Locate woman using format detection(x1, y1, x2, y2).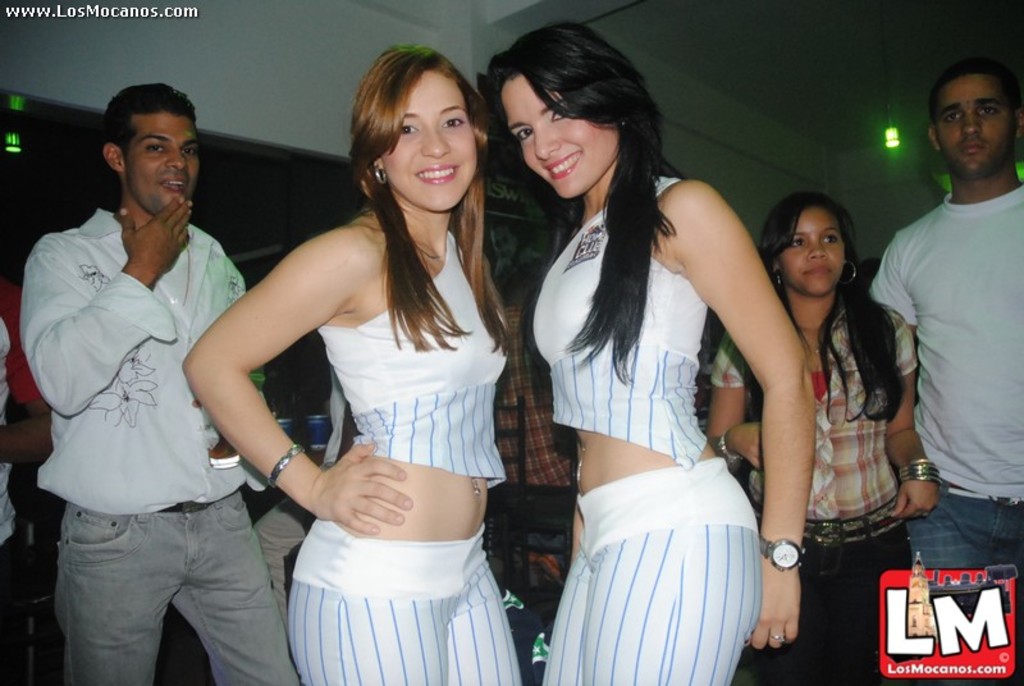
detection(705, 186, 945, 685).
